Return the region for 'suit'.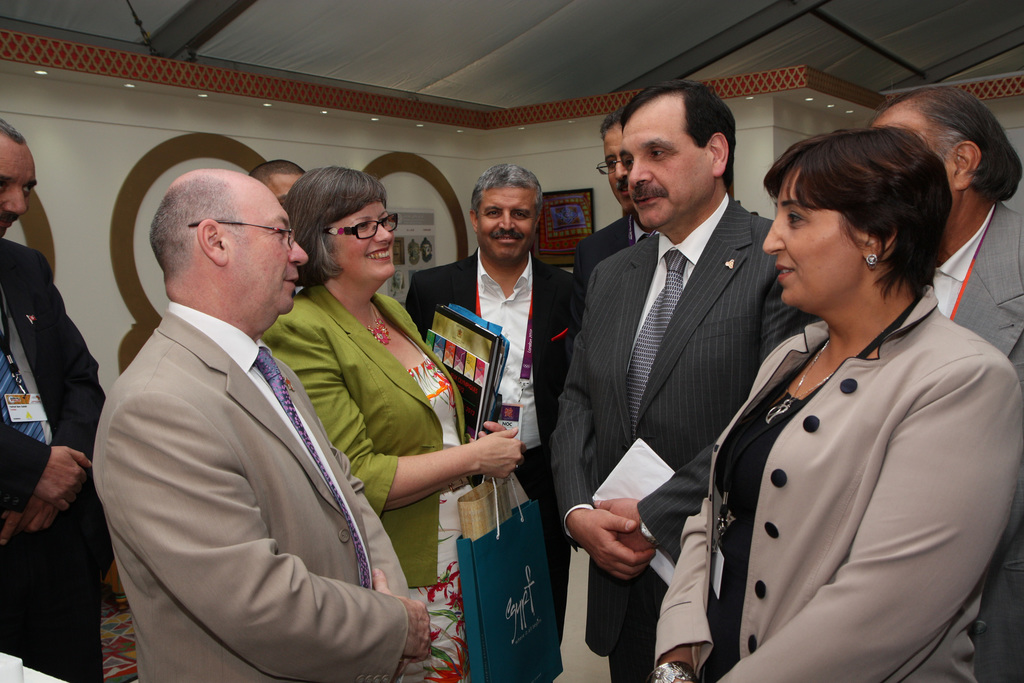
[550, 193, 819, 682].
